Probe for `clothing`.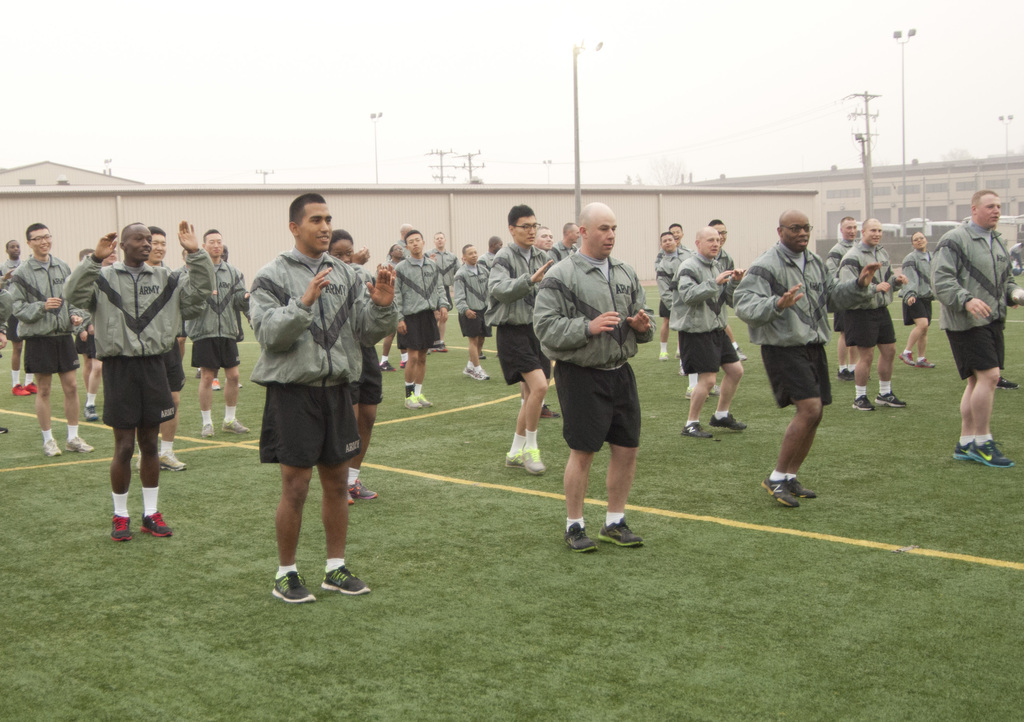
Probe result: <box>655,243,696,317</box>.
